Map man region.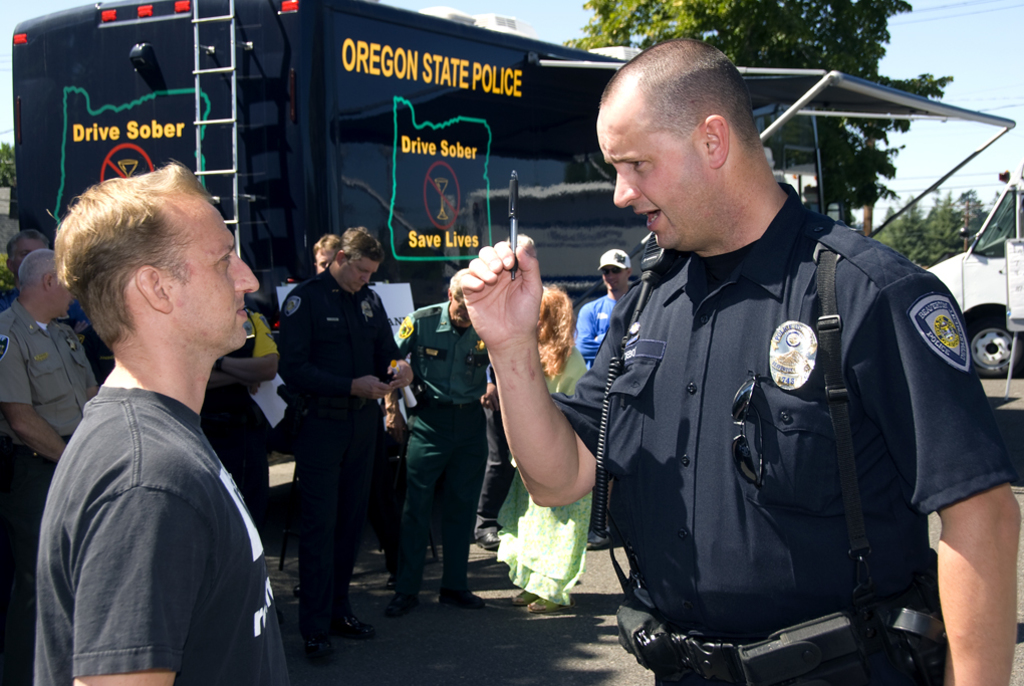
Mapped to (273, 224, 412, 635).
